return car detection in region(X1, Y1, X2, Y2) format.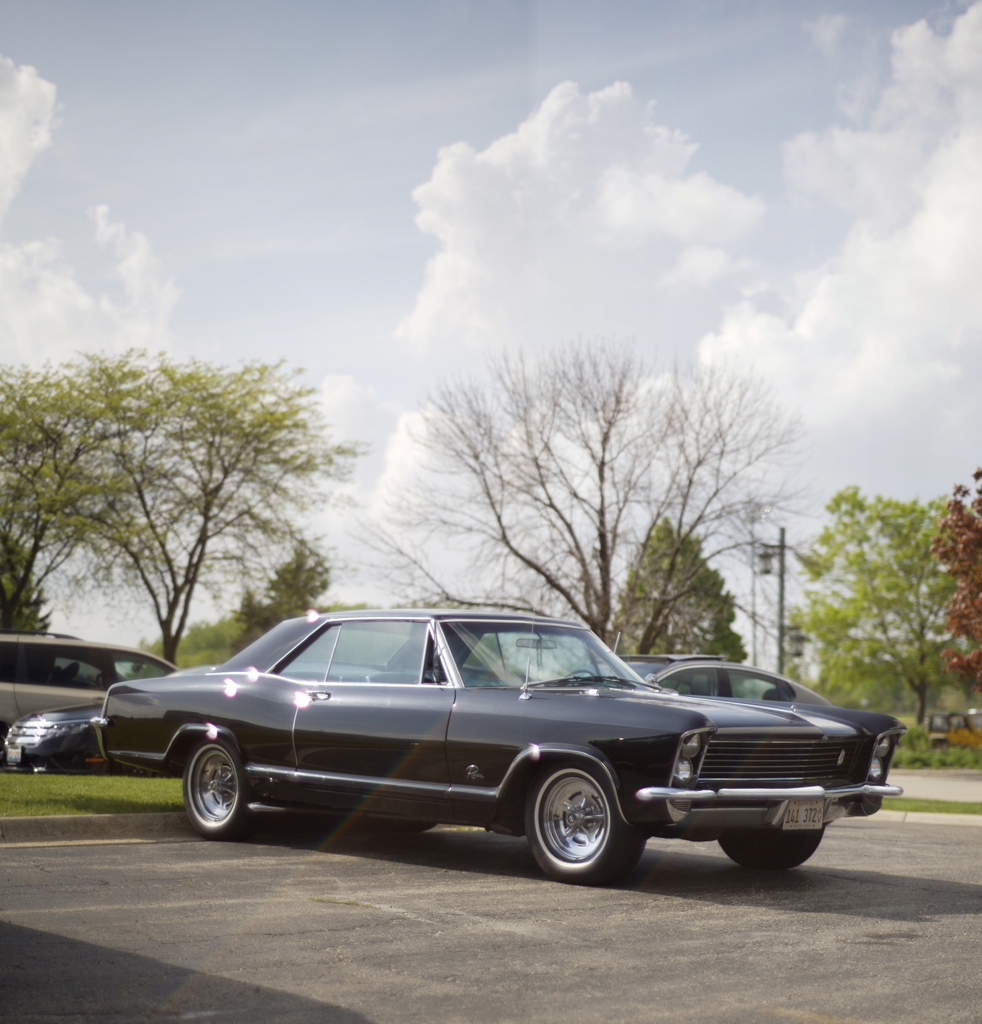
region(1, 700, 145, 781).
